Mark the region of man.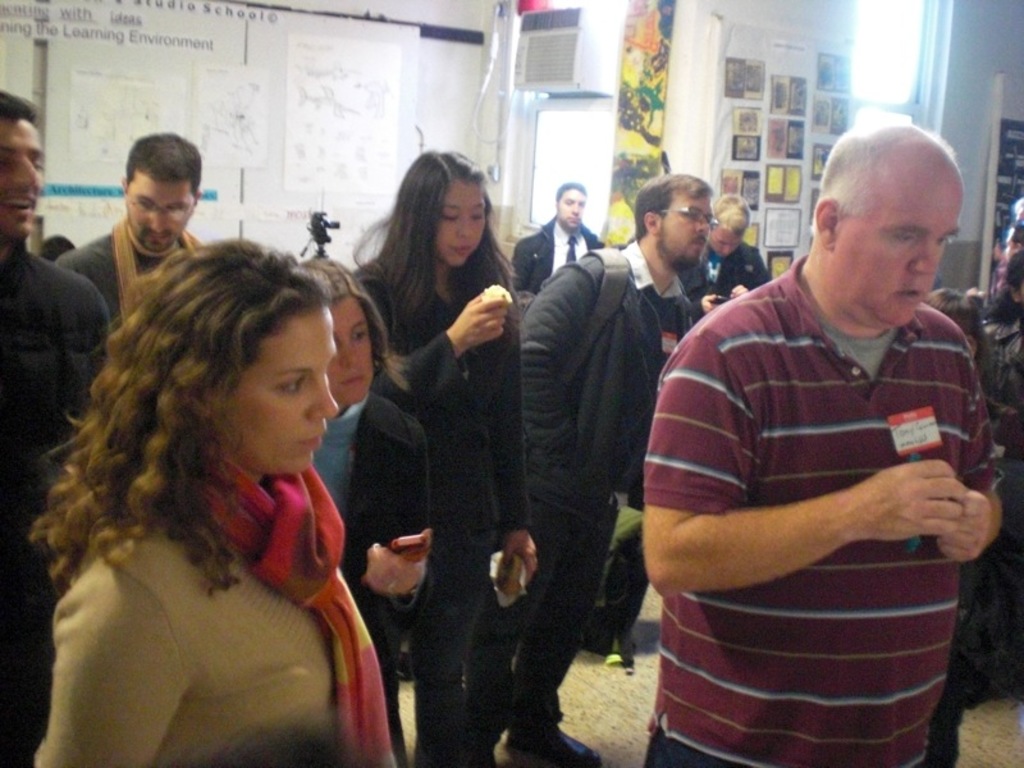
Region: BBox(60, 129, 204, 339).
